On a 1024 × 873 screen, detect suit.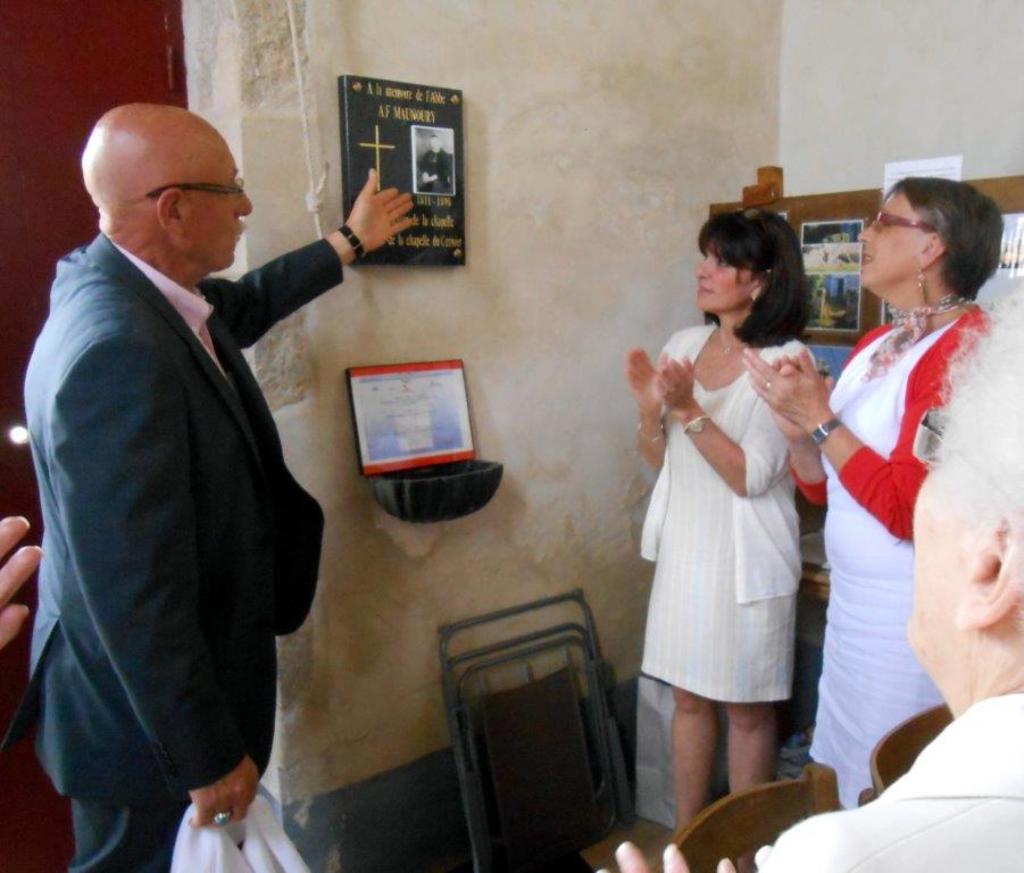
10,131,365,841.
